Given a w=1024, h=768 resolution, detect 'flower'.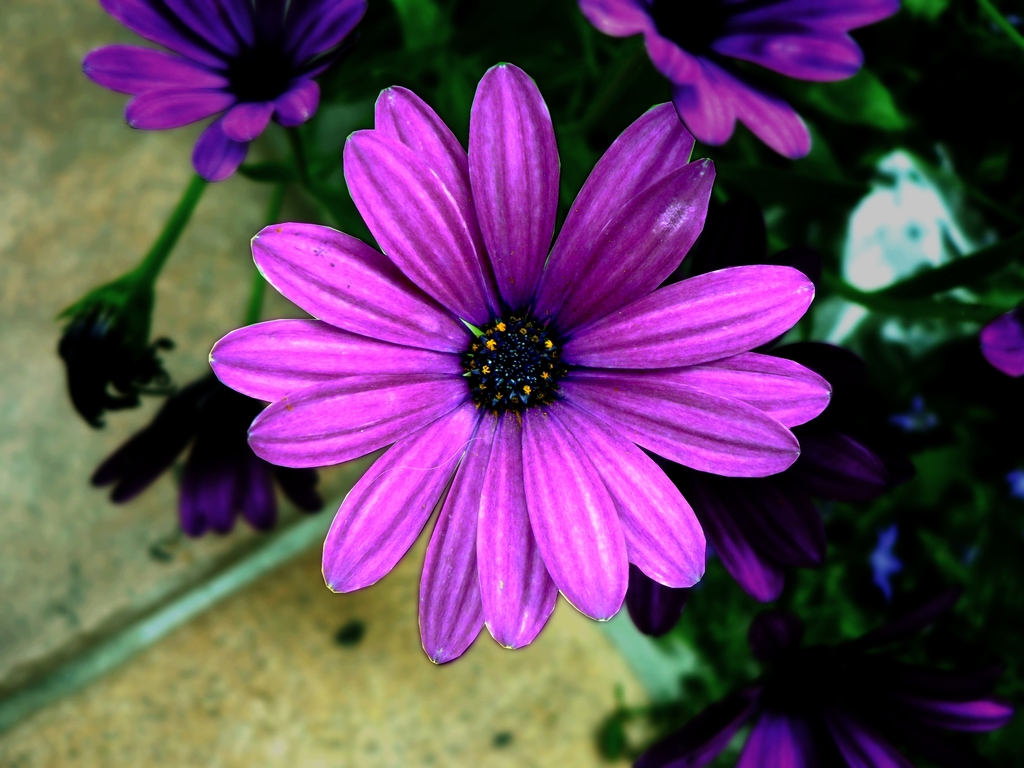
[977,300,1023,380].
